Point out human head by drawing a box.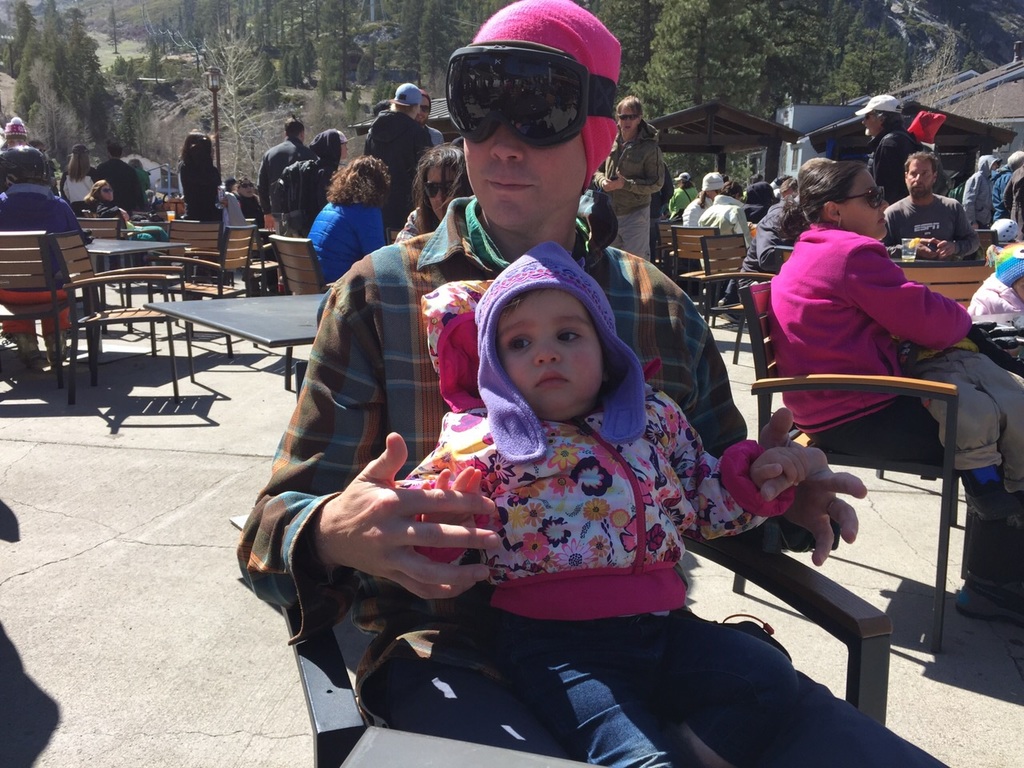
[left=778, top=177, right=794, bottom=197].
